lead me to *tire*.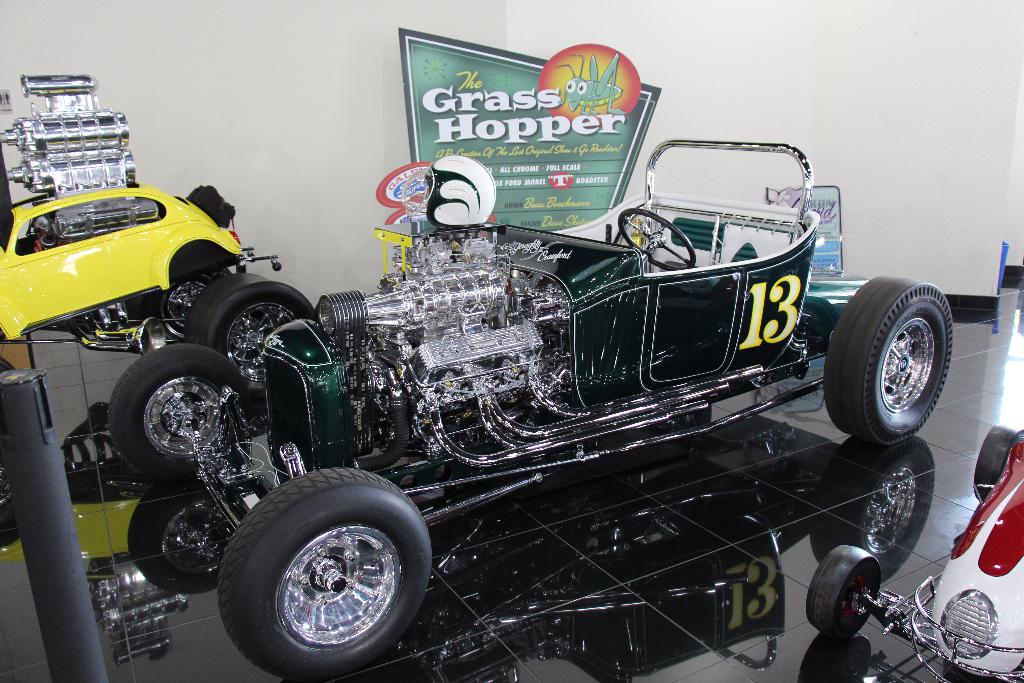
Lead to 179:270:318:395.
